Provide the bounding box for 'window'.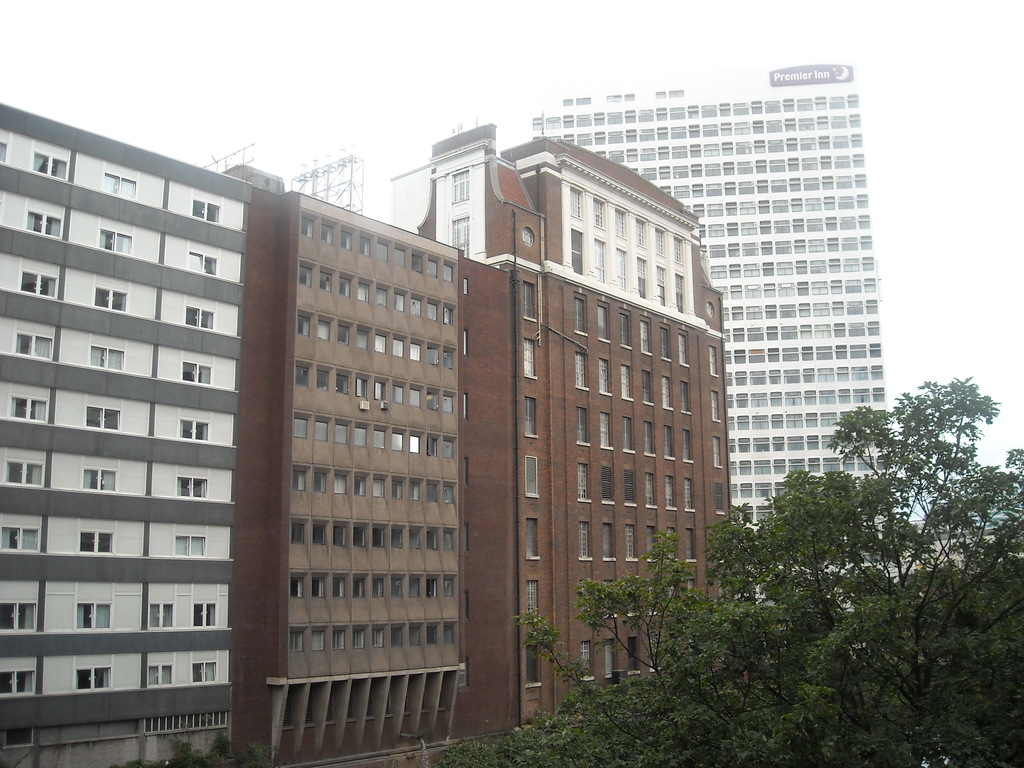
<box>708,246,726,257</box>.
